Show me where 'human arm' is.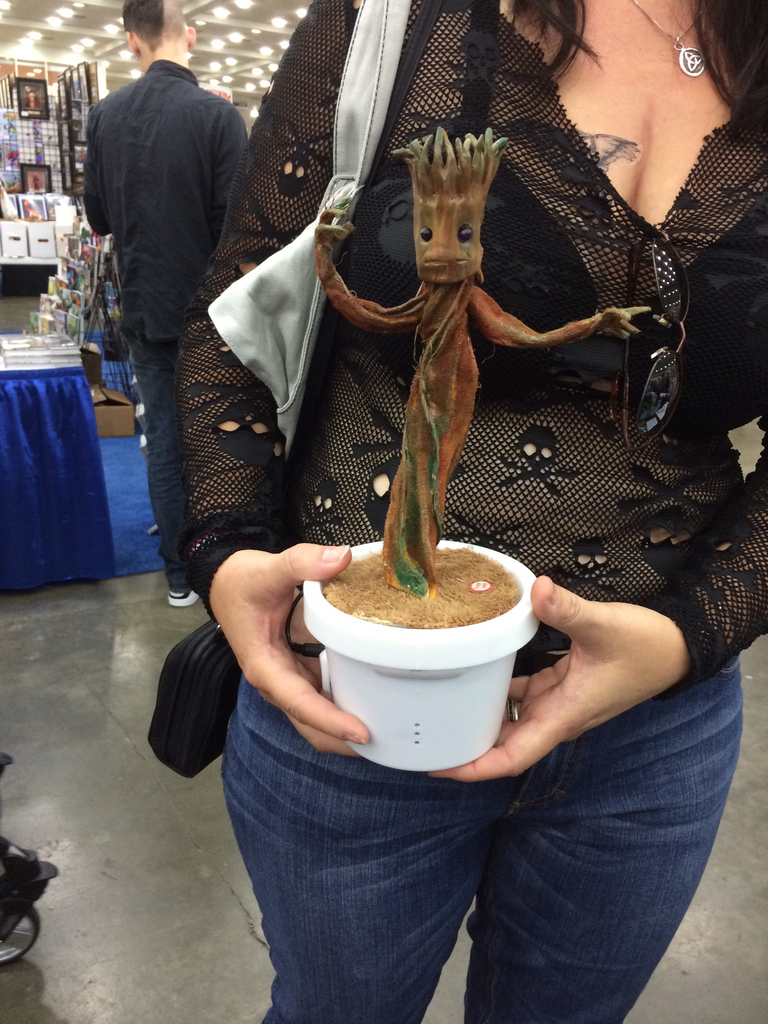
'human arm' is at Rect(314, 195, 417, 335).
